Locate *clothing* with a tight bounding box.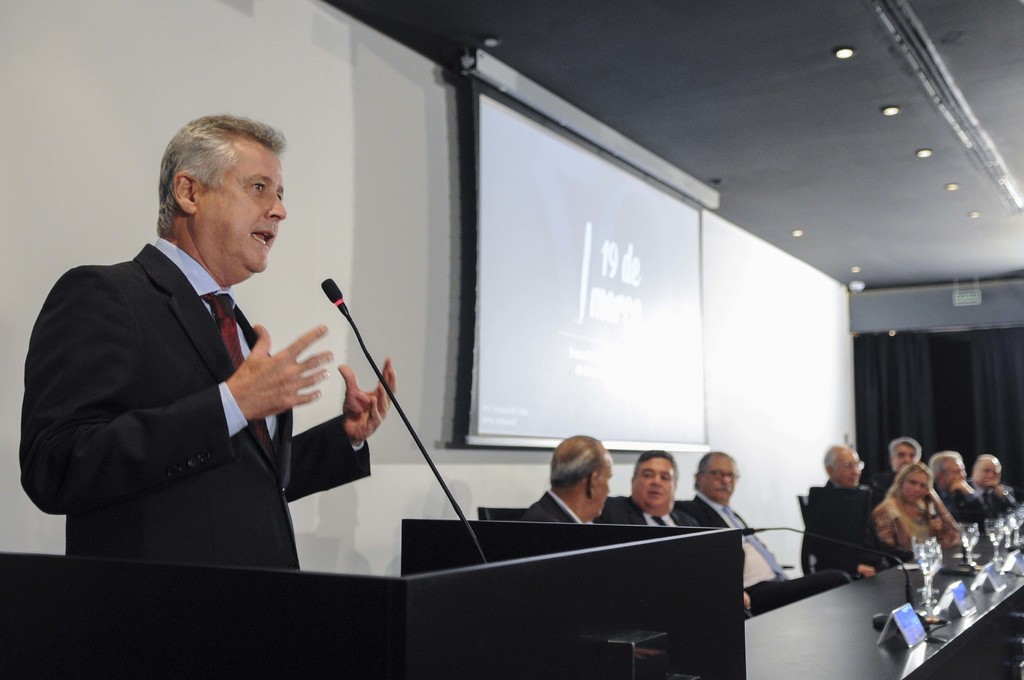
Rect(598, 493, 700, 528).
